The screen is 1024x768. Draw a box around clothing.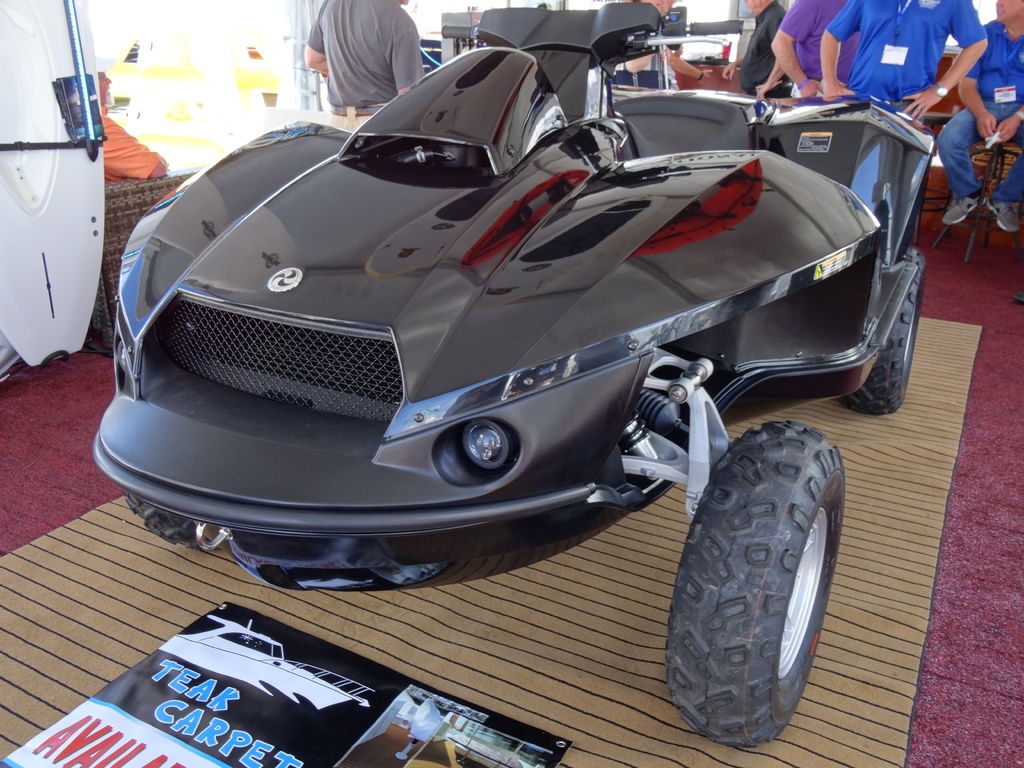
bbox(737, 4, 787, 95).
